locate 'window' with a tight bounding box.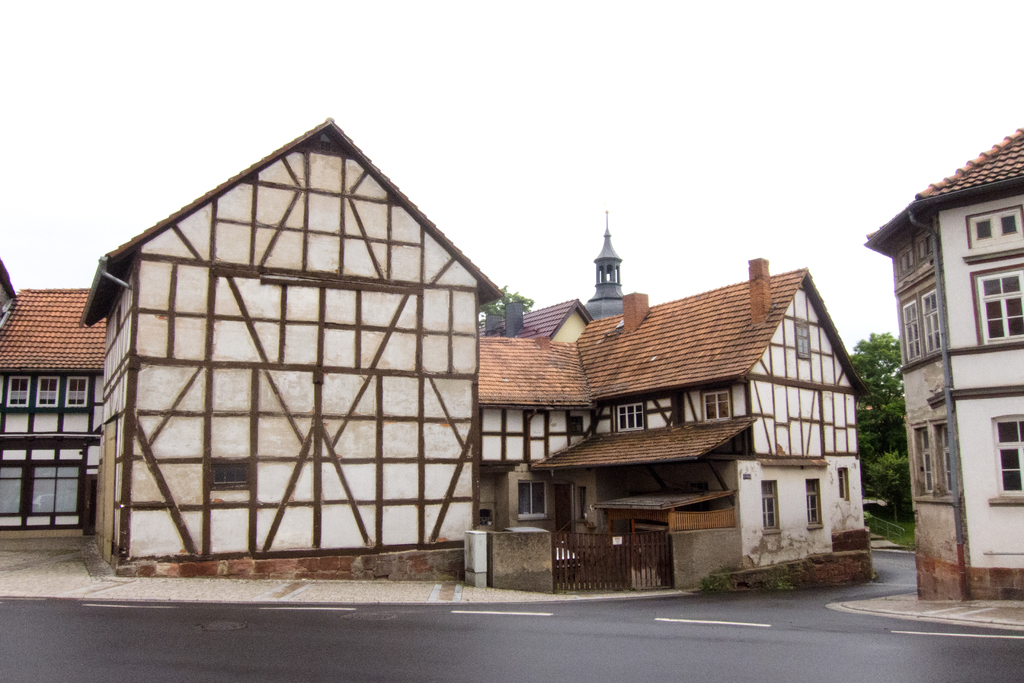
pyautogui.locateOnScreen(806, 478, 821, 522).
